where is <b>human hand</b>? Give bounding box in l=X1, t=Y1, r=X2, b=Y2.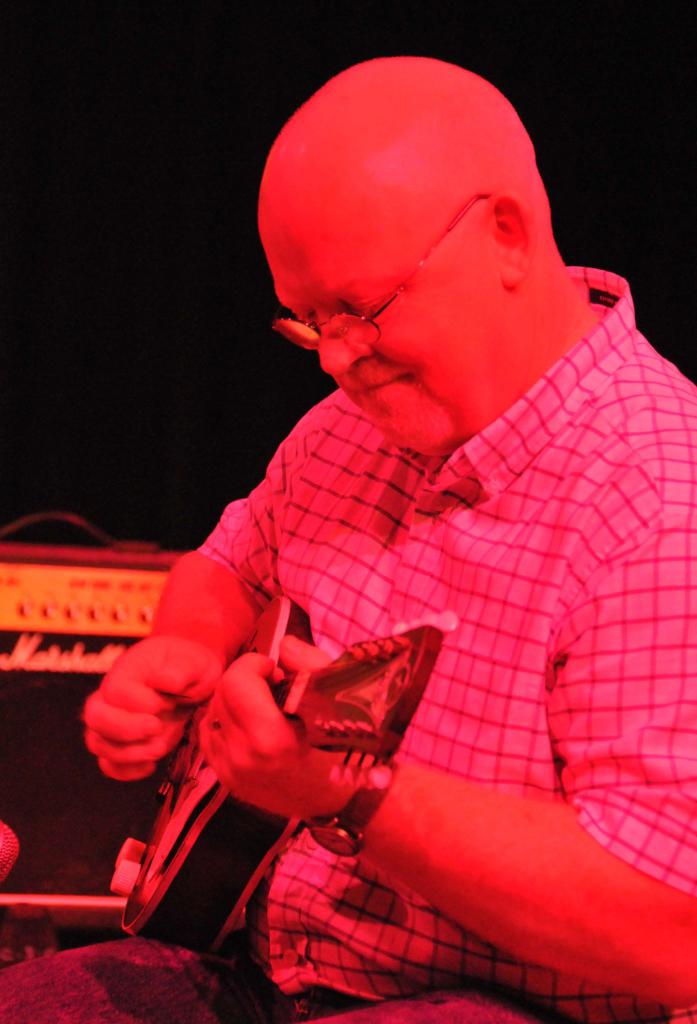
l=197, t=631, r=383, b=830.
